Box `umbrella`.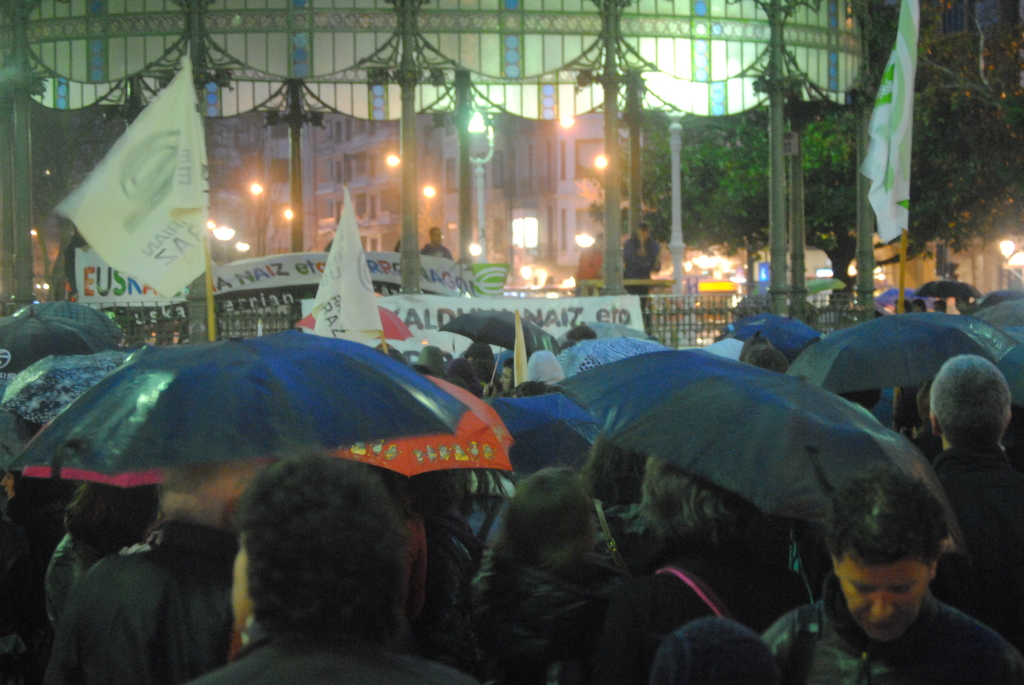
bbox=(796, 280, 840, 307).
